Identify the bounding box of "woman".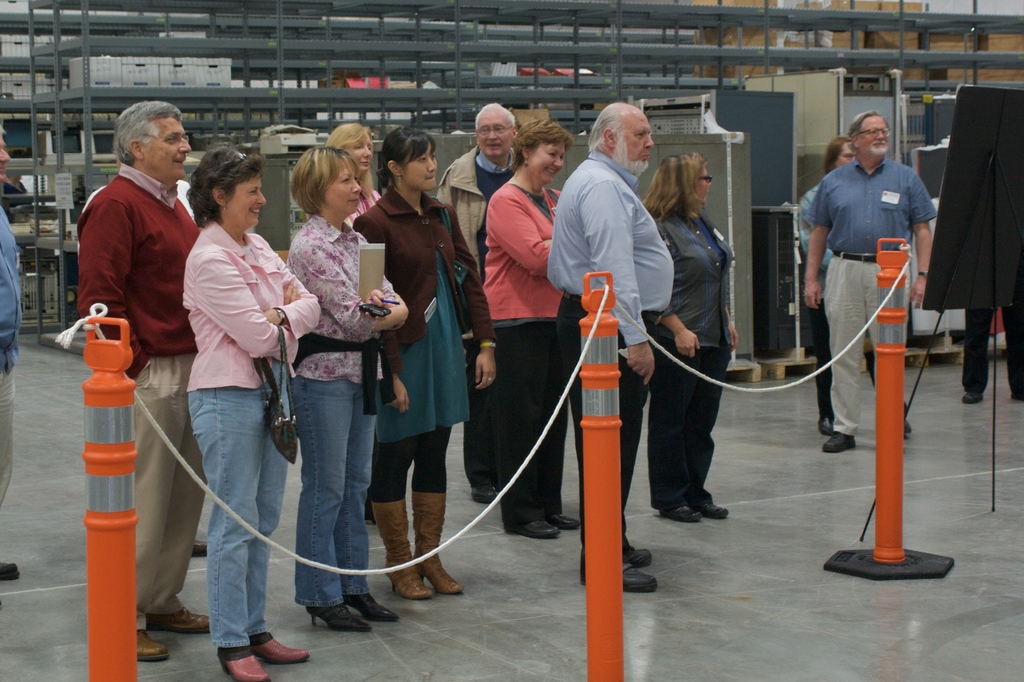
x1=168 y1=147 x2=330 y2=681.
